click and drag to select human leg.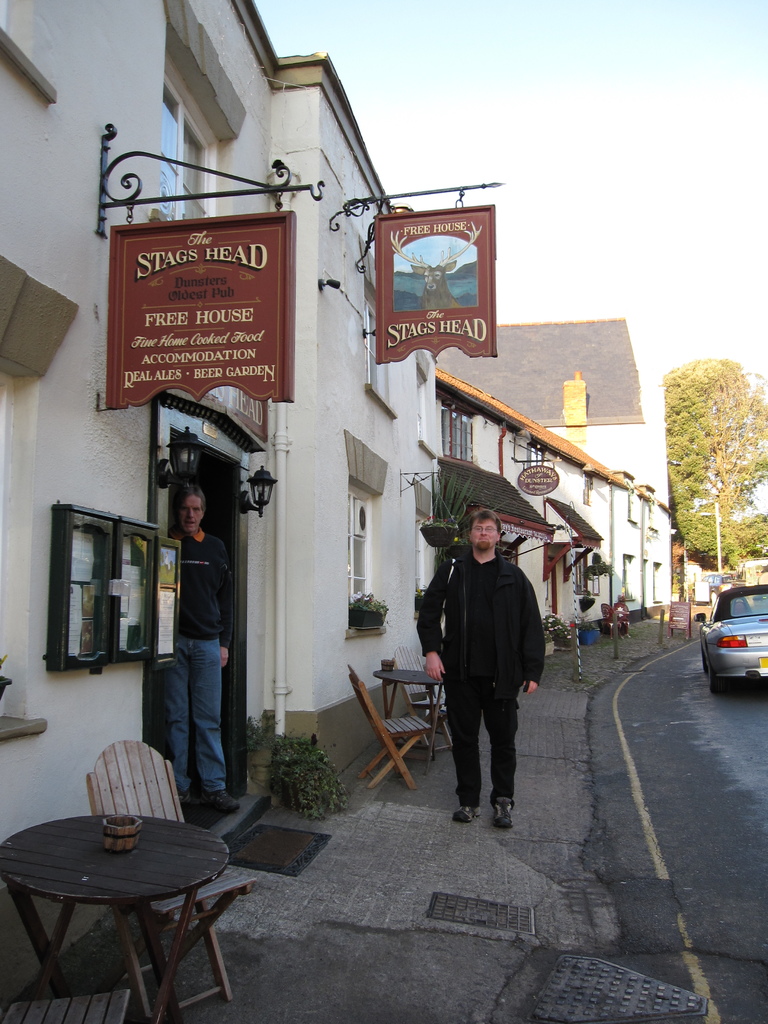
Selection: box=[484, 676, 522, 832].
